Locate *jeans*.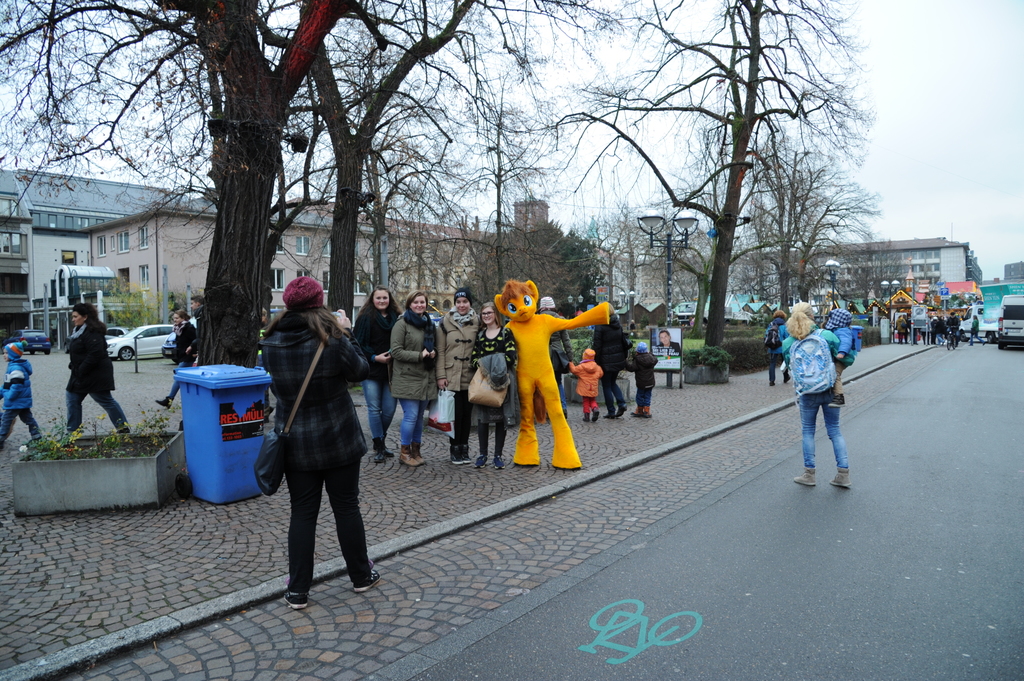
Bounding box: [359, 380, 398, 448].
